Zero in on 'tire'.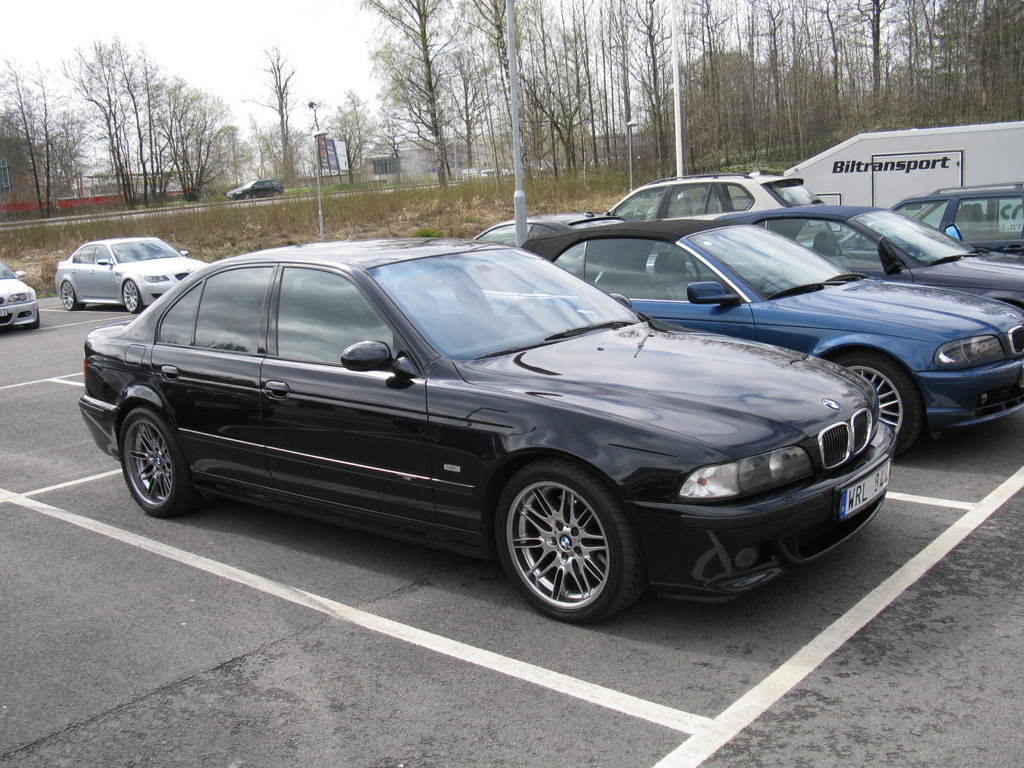
Zeroed in: crop(272, 188, 282, 197).
